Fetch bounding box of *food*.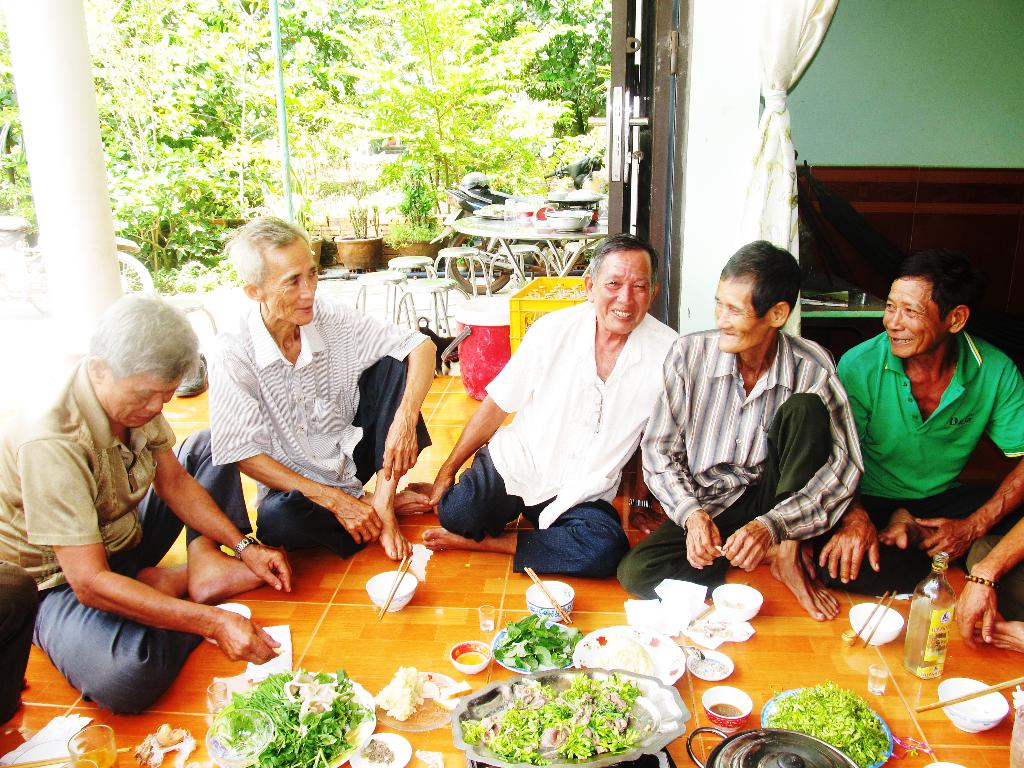
Bbox: bbox(467, 669, 663, 767).
